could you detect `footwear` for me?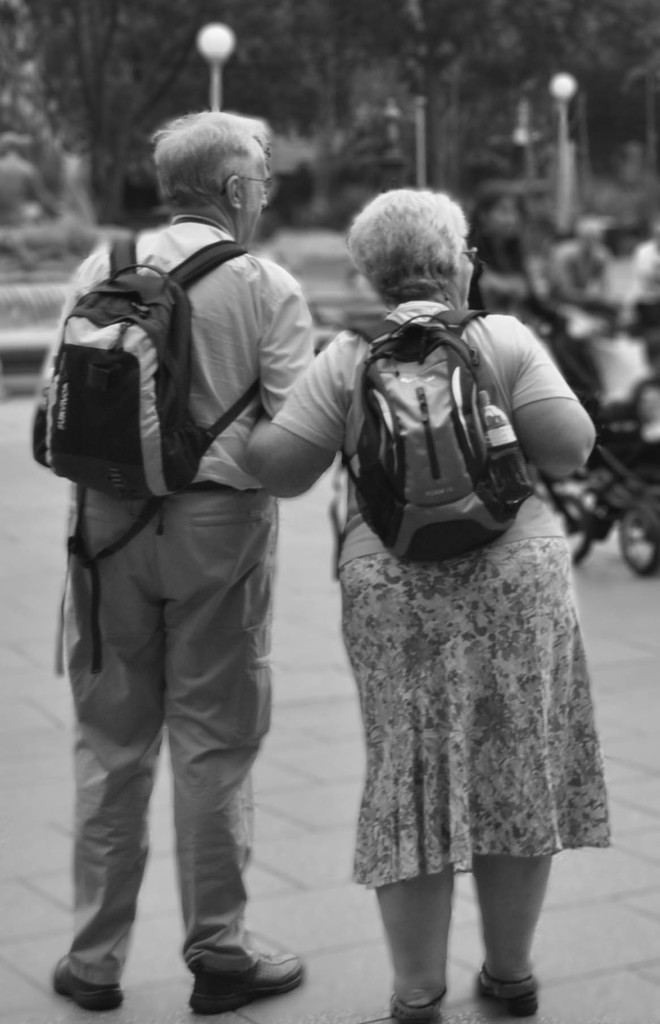
Detection result: 182 942 304 1014.
